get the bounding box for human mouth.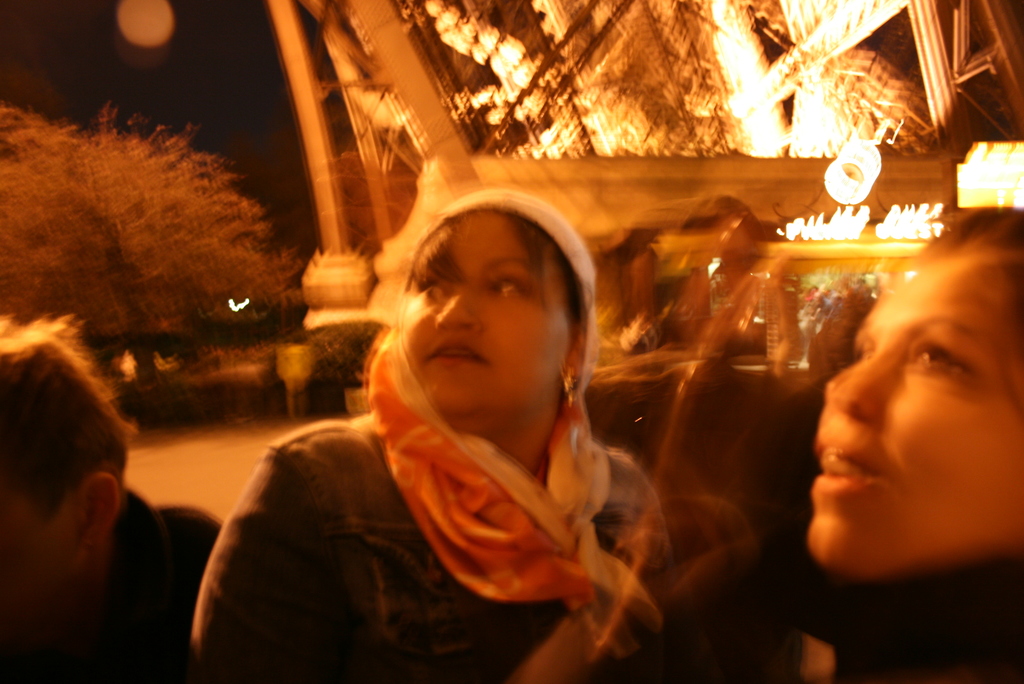
812/441/888/501.
